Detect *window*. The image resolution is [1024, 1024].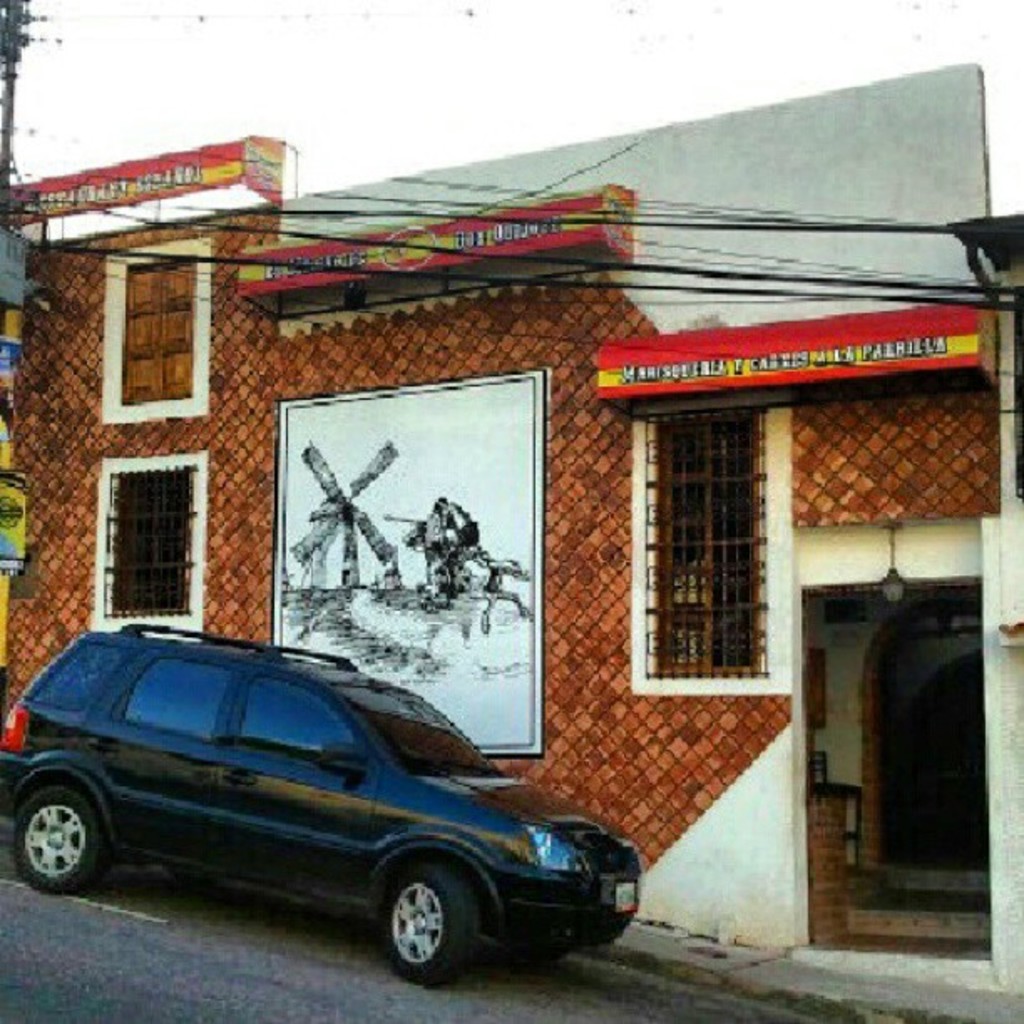
95/453/211/627.
